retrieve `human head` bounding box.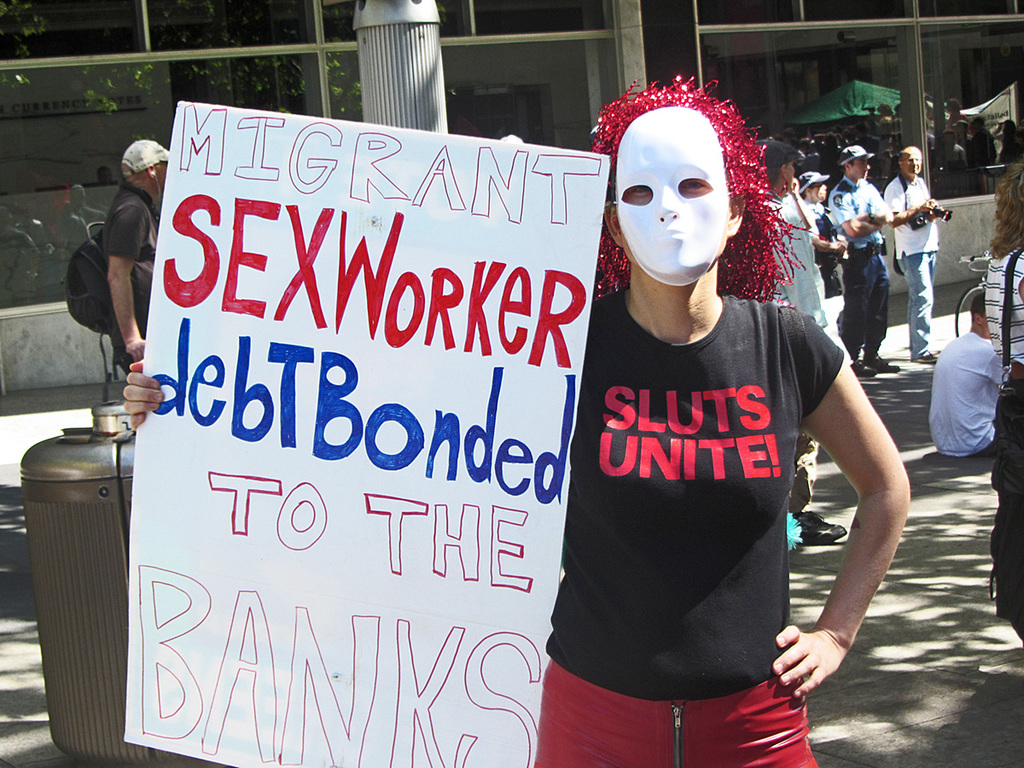
Bounding box: BBox(900, 144, 922, 182).
